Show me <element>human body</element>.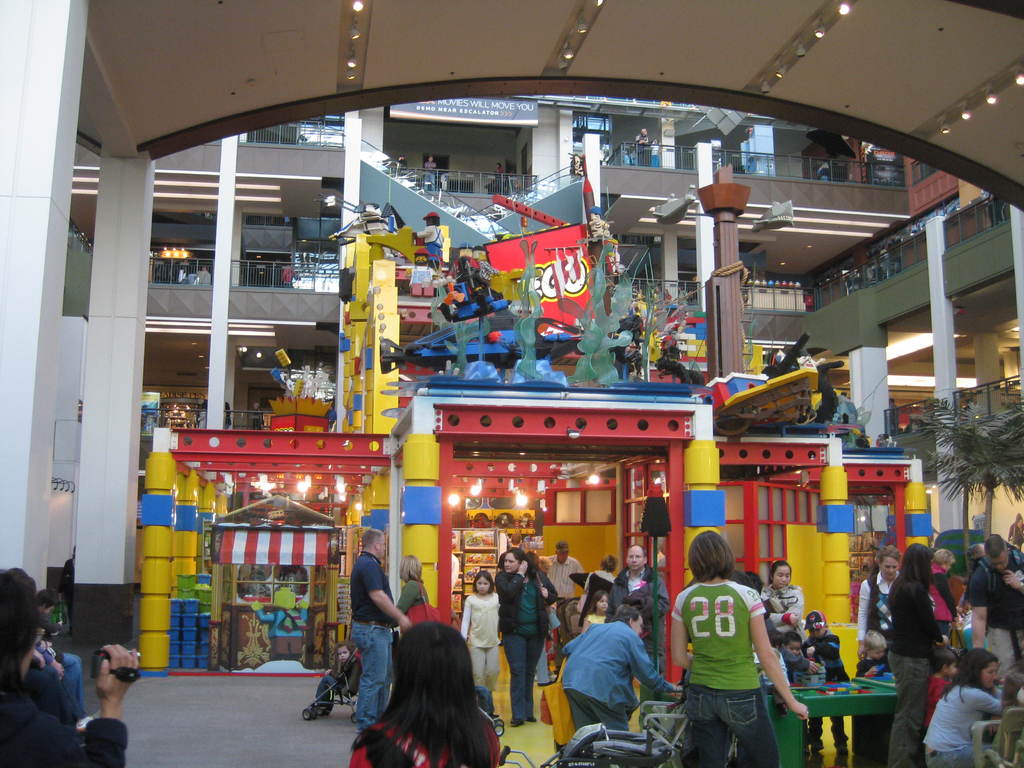
<element>human body</element> is here: bbox=(494, 559, 558, 729).
